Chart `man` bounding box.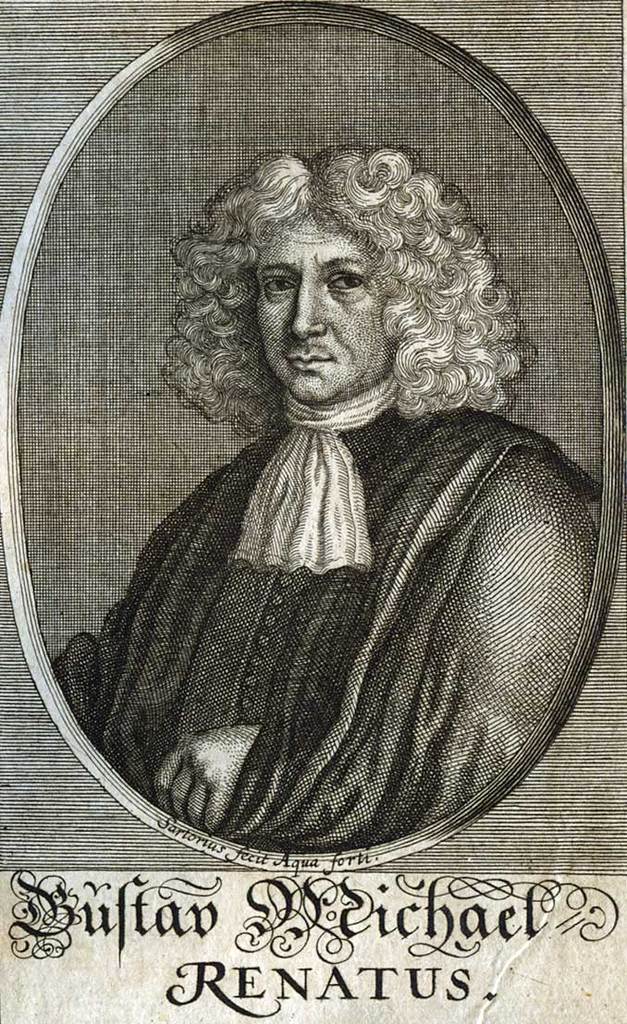
Charted: l=58, t=106, r=596, b=932.
